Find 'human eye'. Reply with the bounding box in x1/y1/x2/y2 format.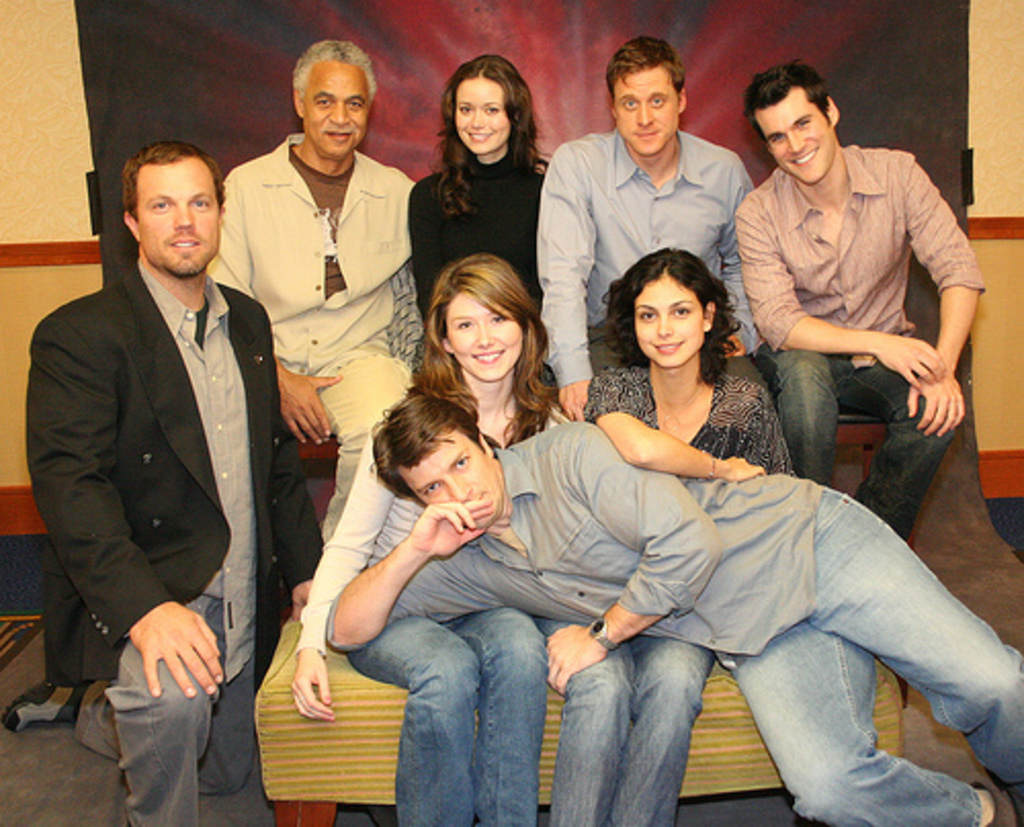
348/100/365/108.
